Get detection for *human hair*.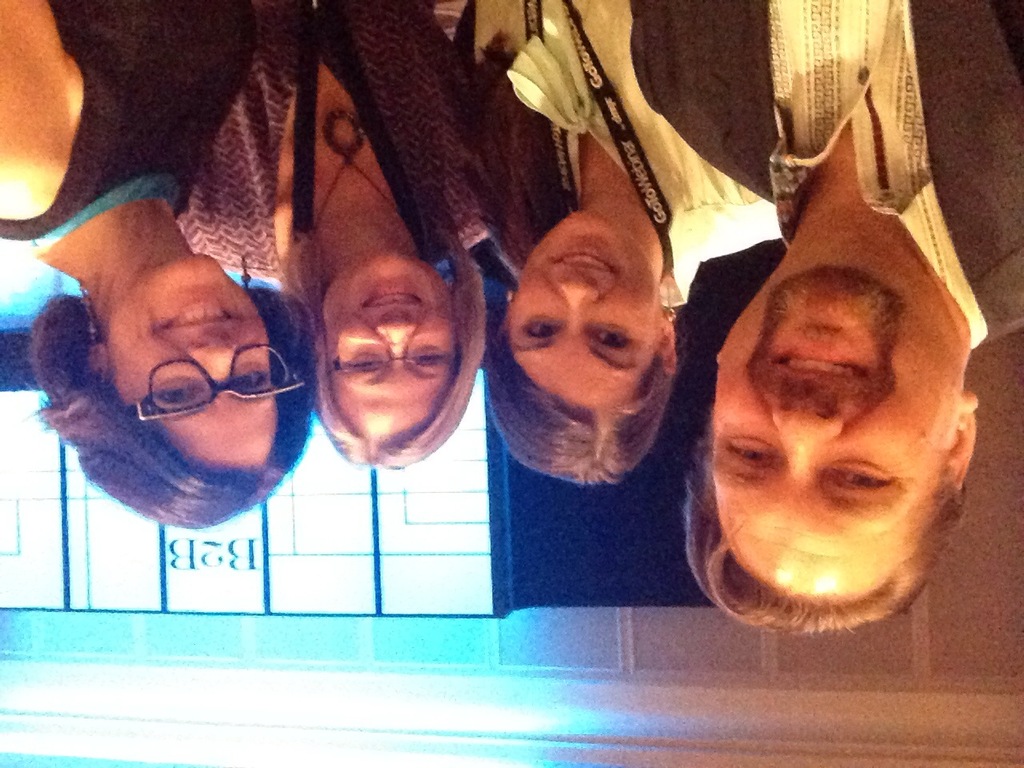
Detection: locate(23, 290, 309, 529).
